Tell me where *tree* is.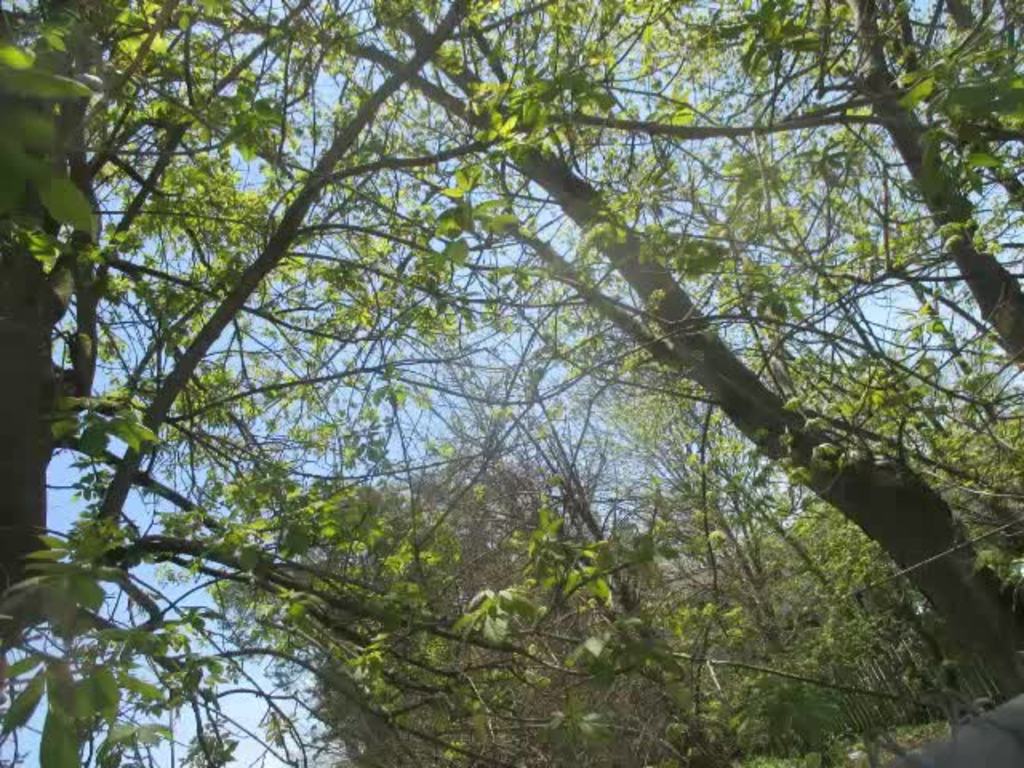
*tree* is at x1=0 y1=0 x2=1022 y2=714.
